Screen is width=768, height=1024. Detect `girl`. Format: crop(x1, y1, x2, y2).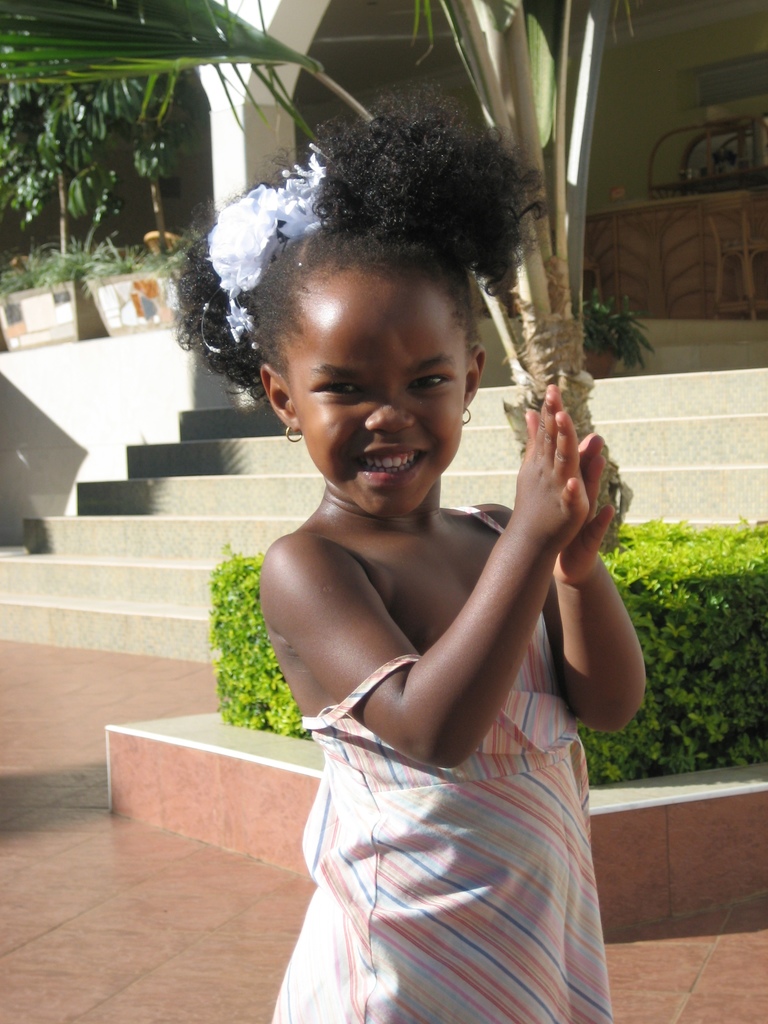
crop(166, 78, 646, 1023).
